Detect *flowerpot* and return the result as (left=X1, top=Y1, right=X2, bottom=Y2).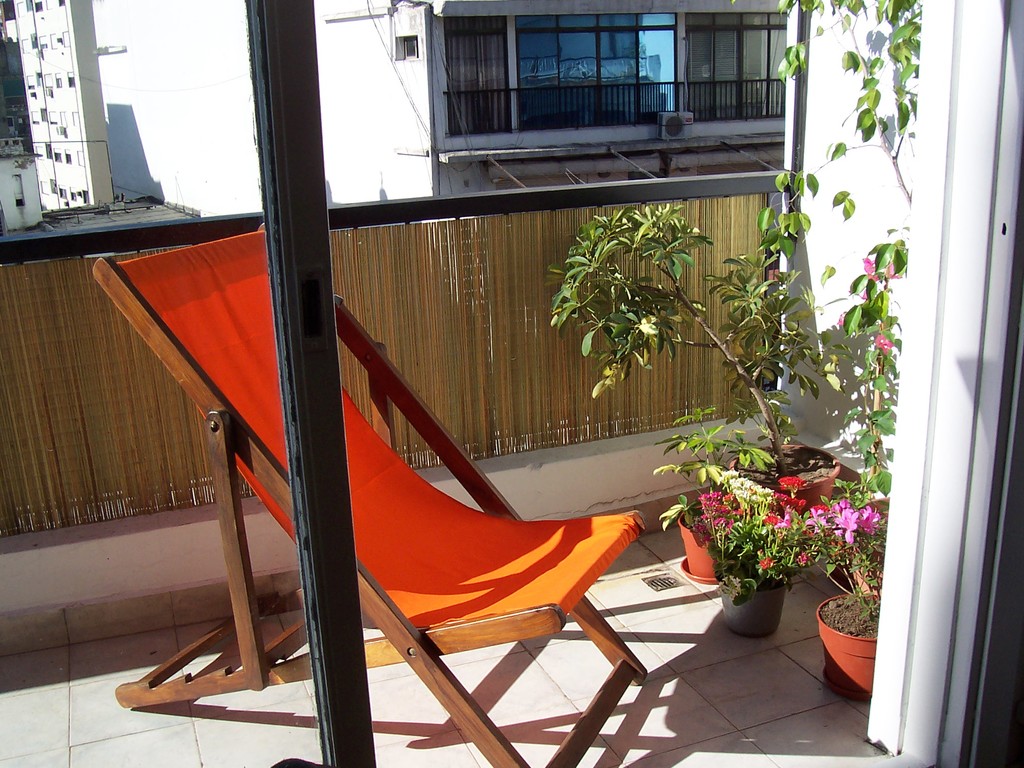
(left=712, top=566, right=789, bottom=641).
